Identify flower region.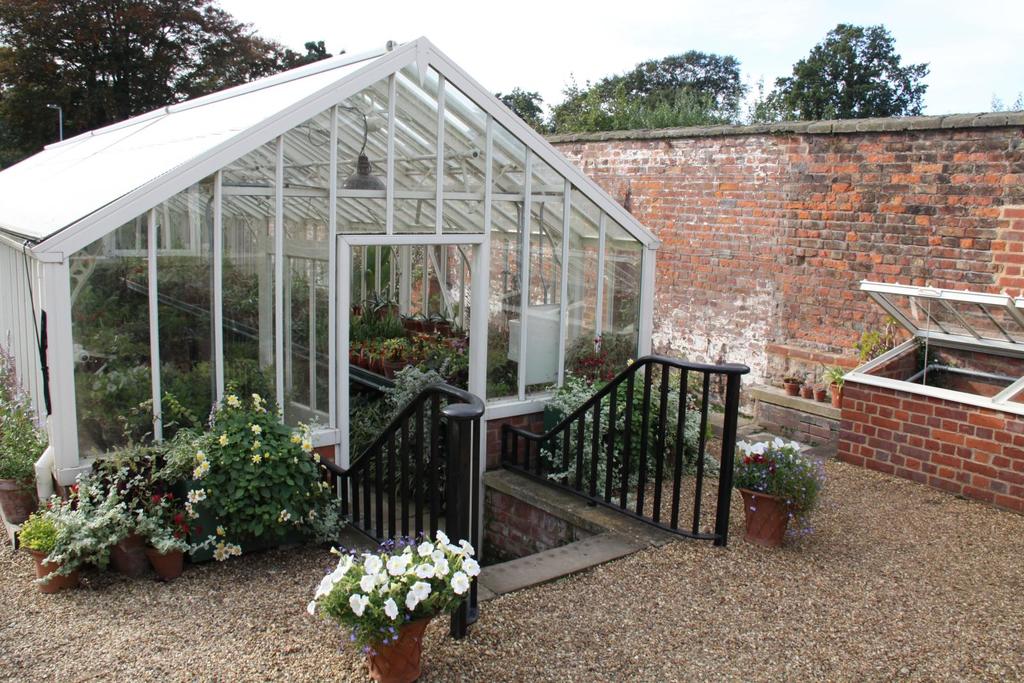
Region: 220, 435, 230, 445.
